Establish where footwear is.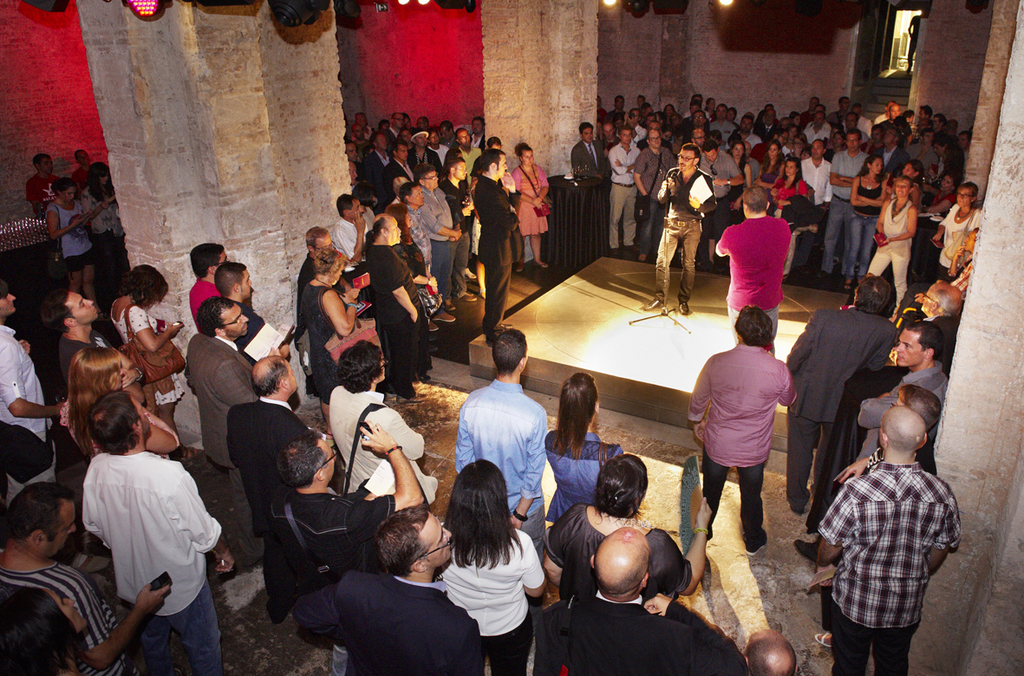
Established at select_region(99, 306, 112, 322).
